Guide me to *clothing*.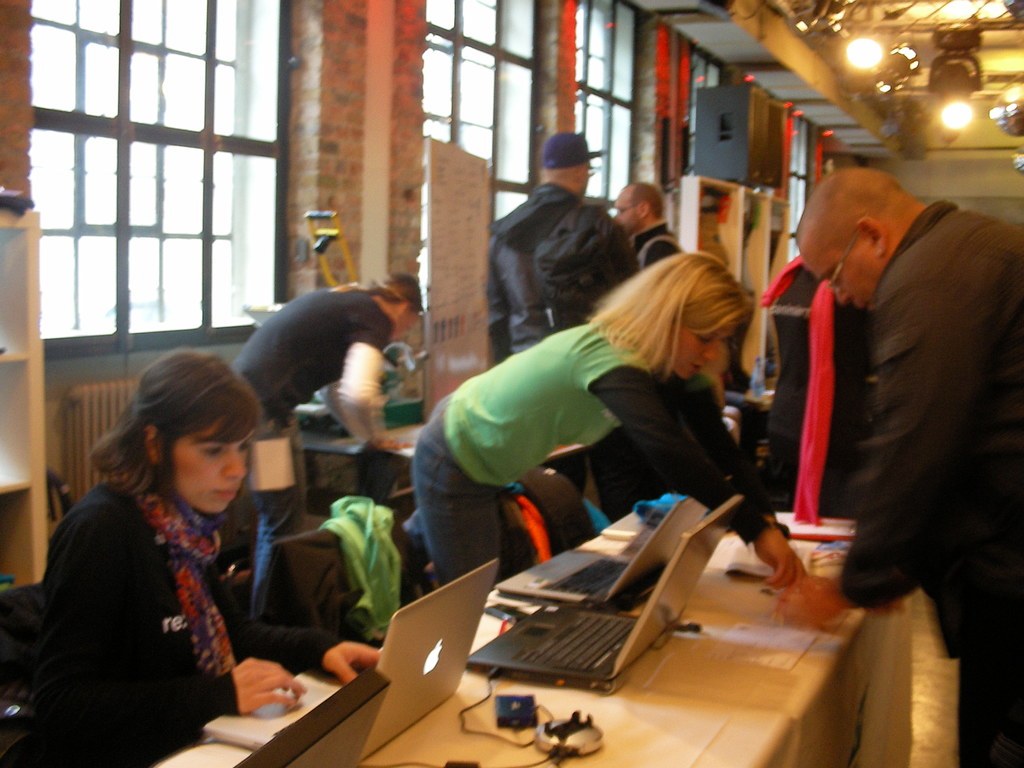
Guidance: 625:218:679:278.
